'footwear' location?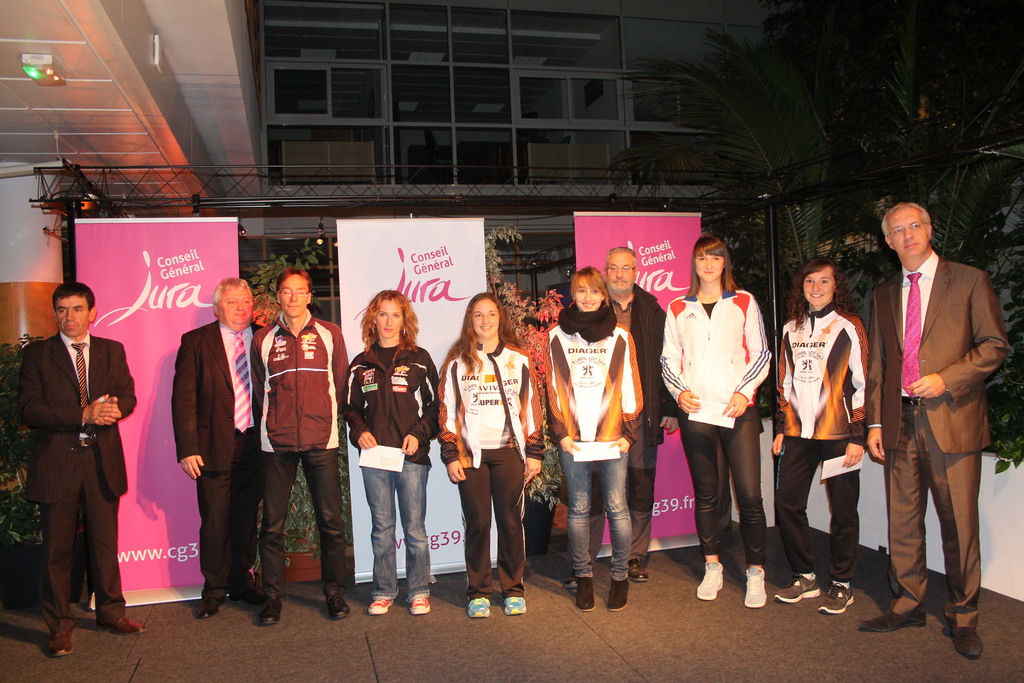
<bbox>50, 627, 72, 655</bbox>
